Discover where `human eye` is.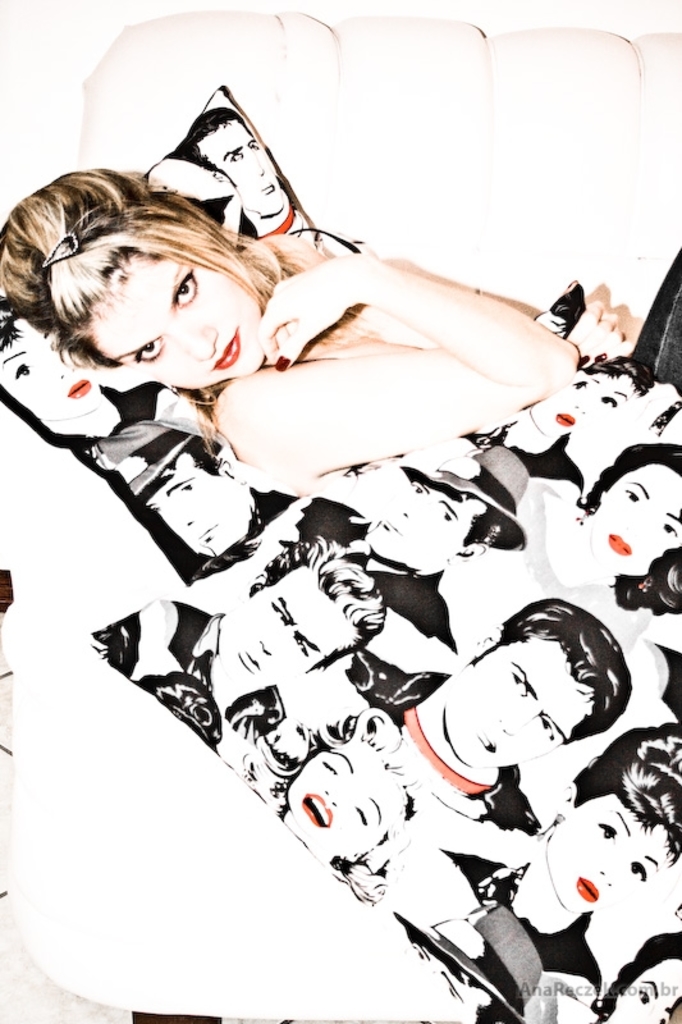
Discovered at {"x1": 267, "y1": 595, "x2": 285, "y2": 622}.
